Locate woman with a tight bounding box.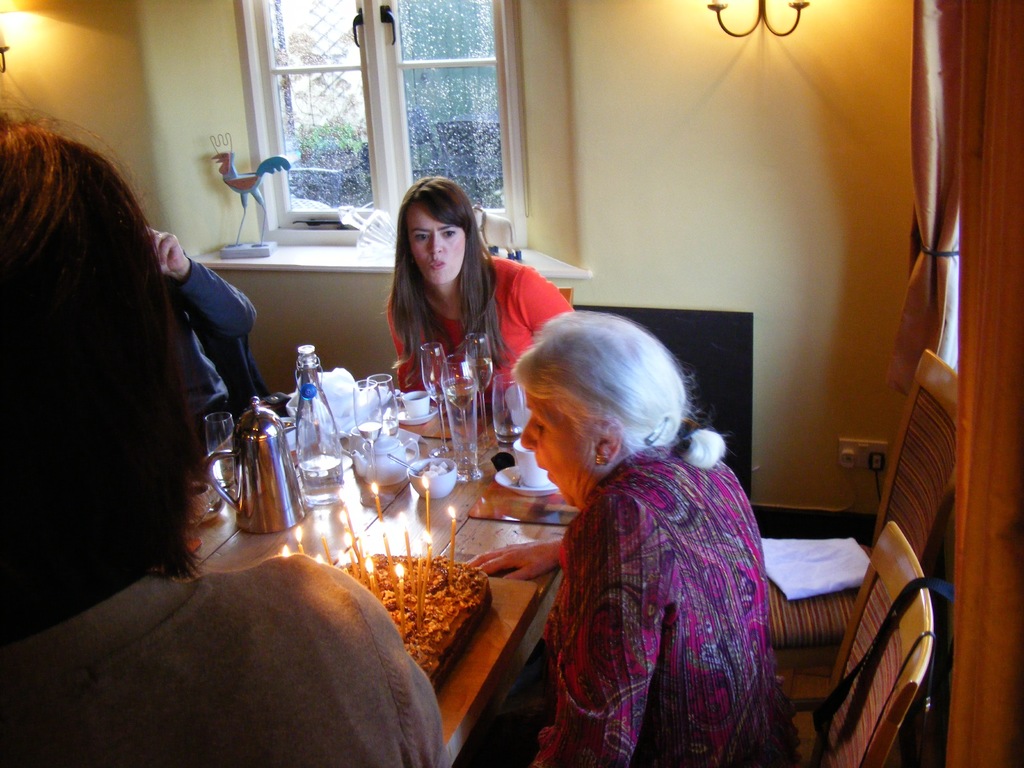
pyautogui.locateOnScreen(387, 170, 586, 424).
